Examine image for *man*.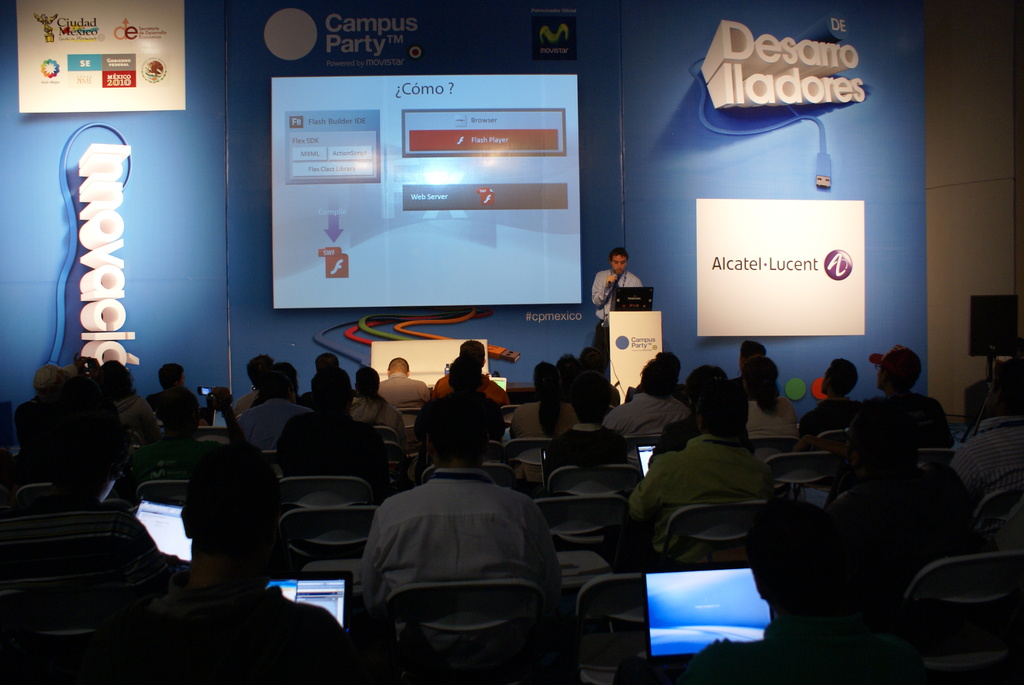
Examination result: pyautogui.locateOnScreen(587, 247, 641, 343).
